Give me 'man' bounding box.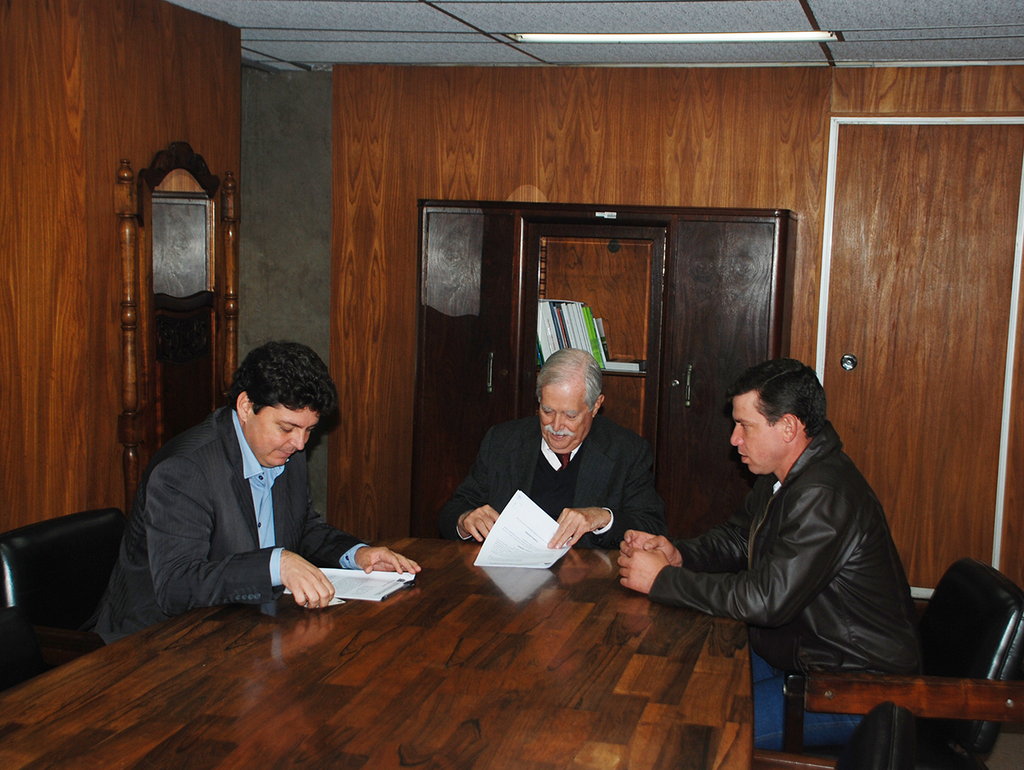
(614, 357, 927, 754).
